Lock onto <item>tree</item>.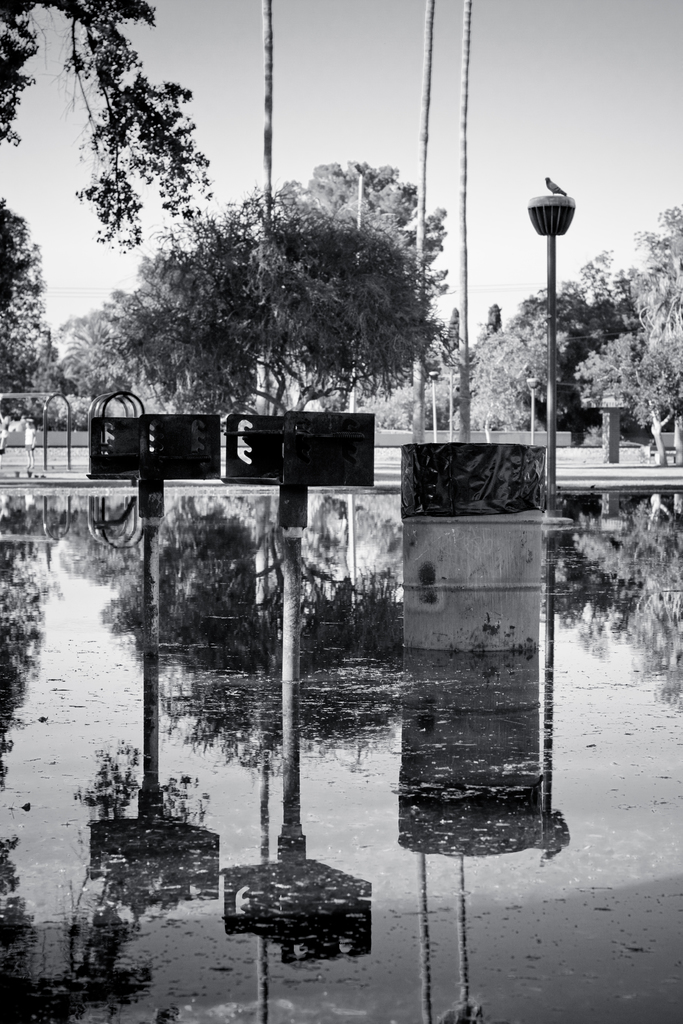
Locked: 278/154/455/287.
